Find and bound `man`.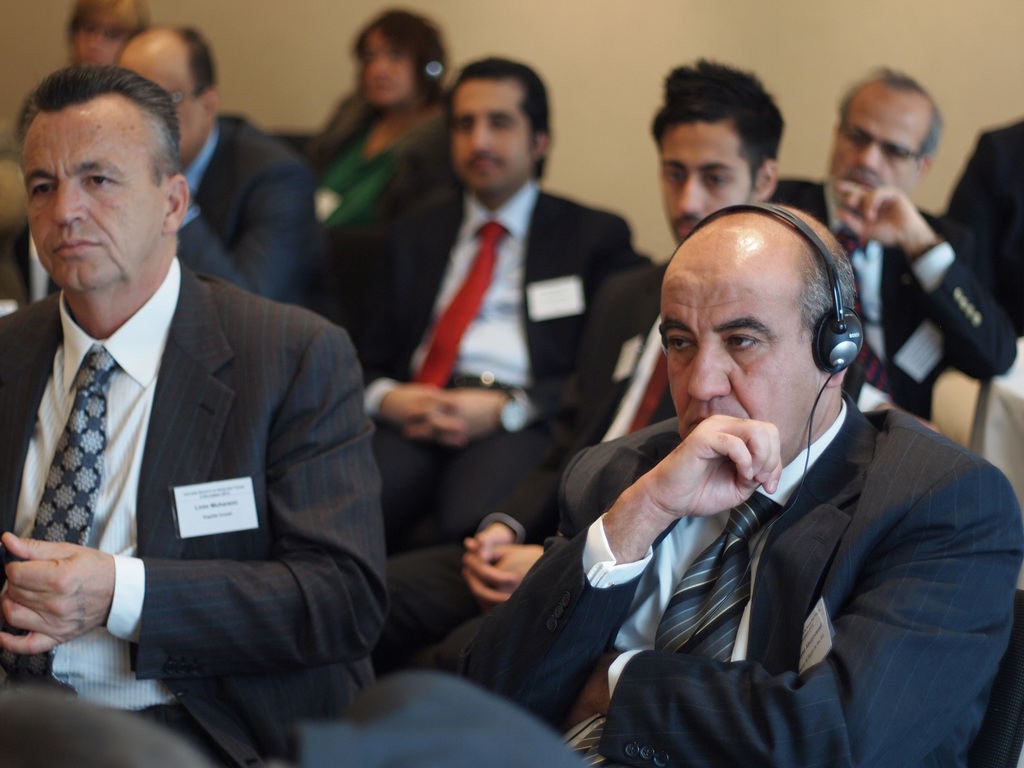
Bound: {"left": 296, "top": 46, "right": 649, "bottom": 561}.
